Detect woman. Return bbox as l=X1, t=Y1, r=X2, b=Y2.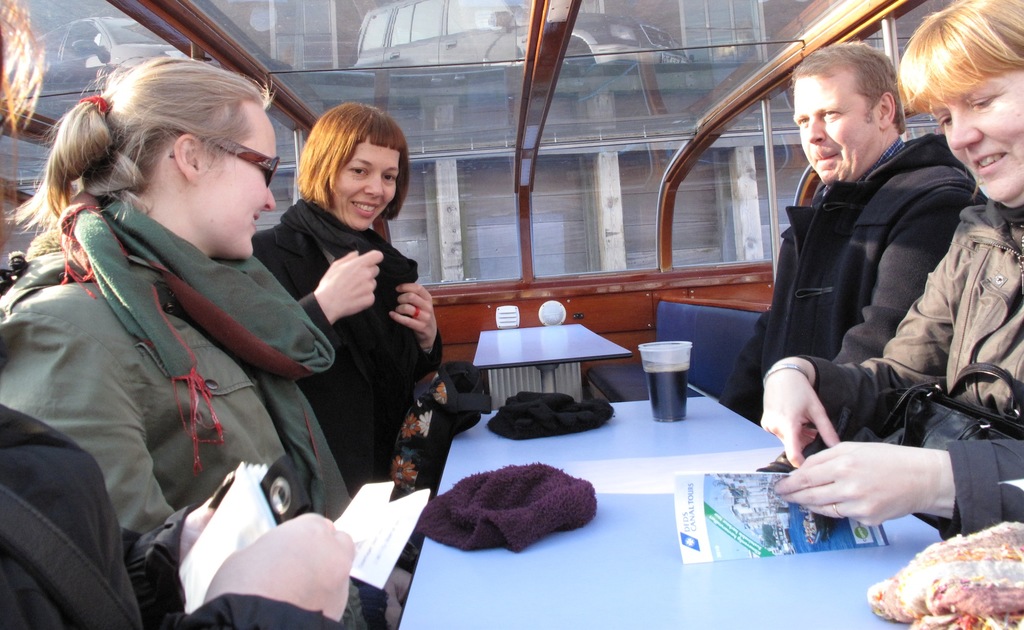
l=18, t=51, r=354, b=626.
